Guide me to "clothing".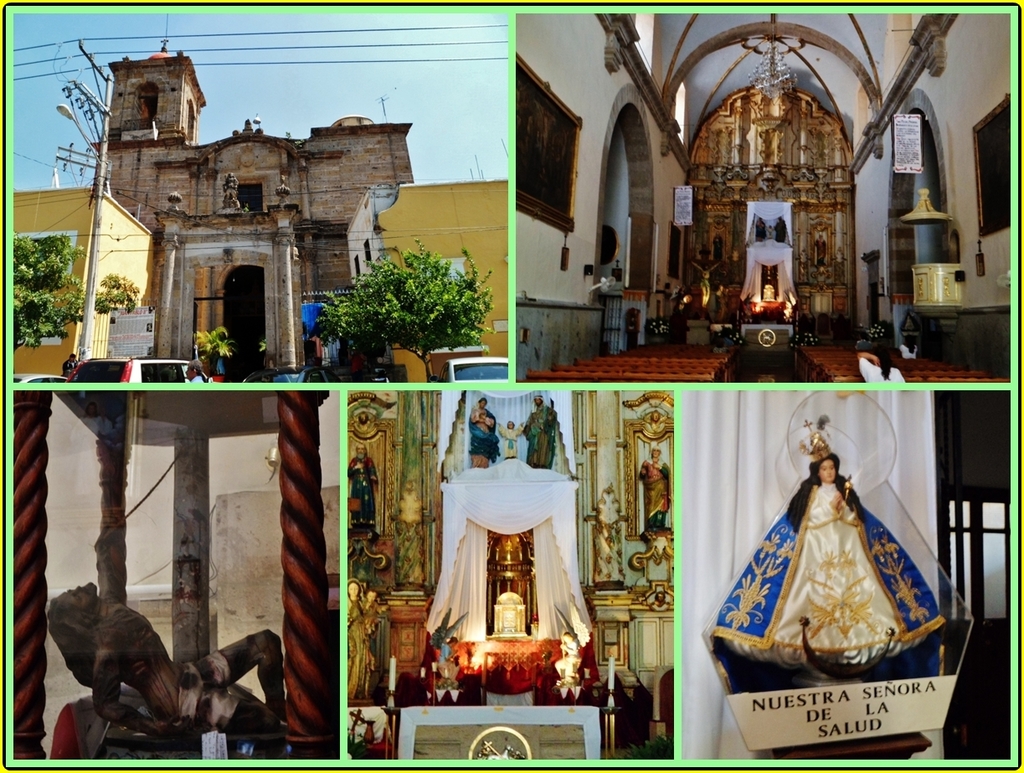
Guidance: box(706, 453, 925, 686).
